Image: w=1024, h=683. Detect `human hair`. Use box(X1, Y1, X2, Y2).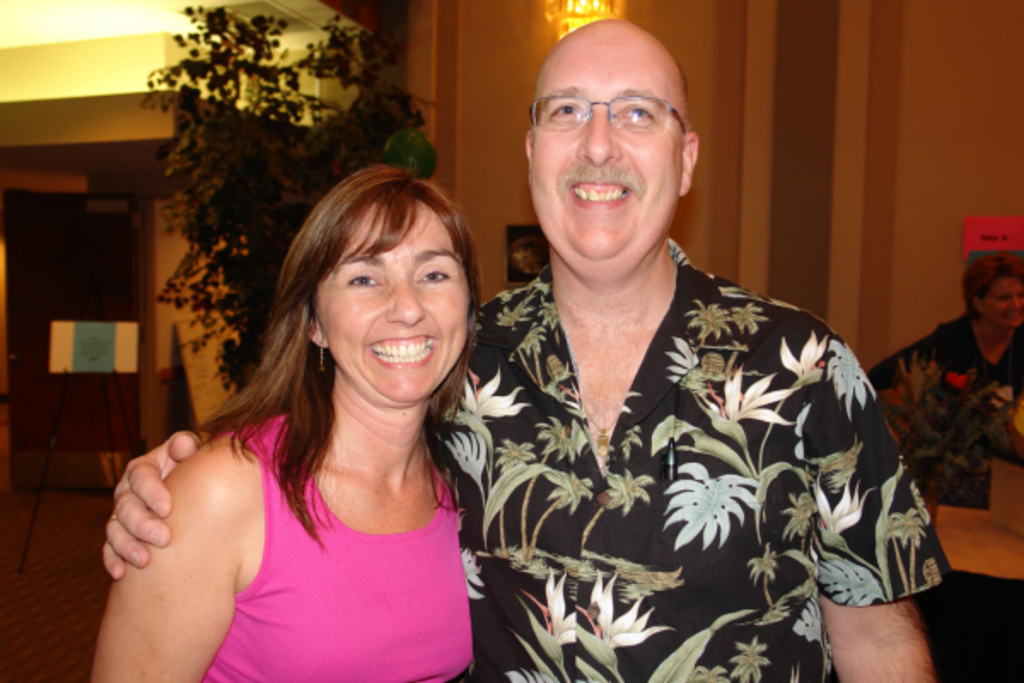
box(963, 248, 1022, 323).
